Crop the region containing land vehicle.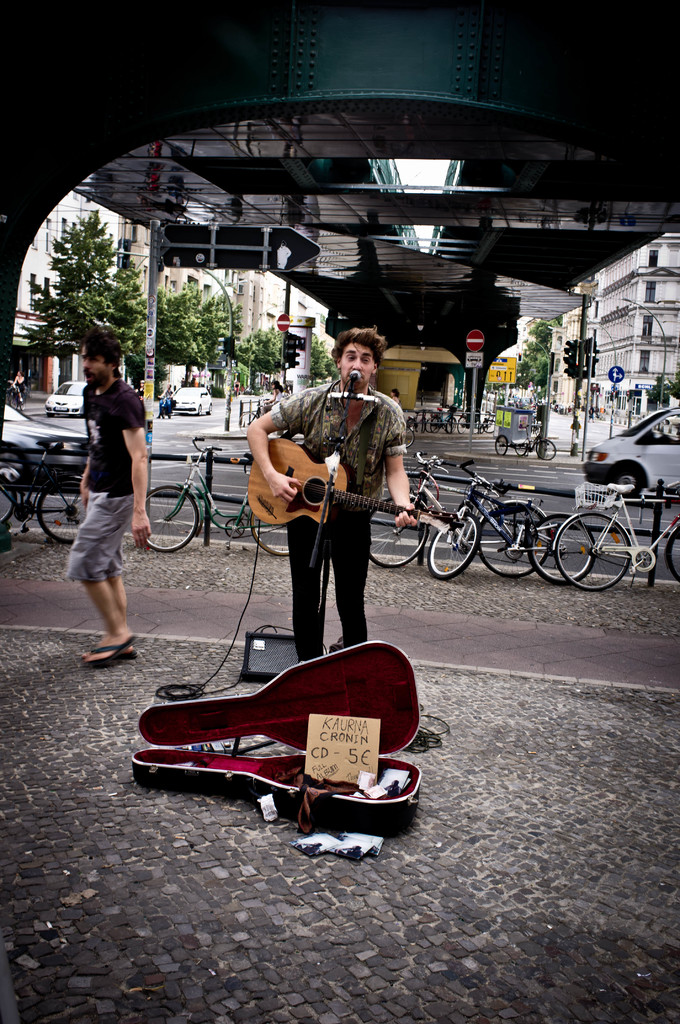
Crop region: select_region(429, 458, 595, 577).
